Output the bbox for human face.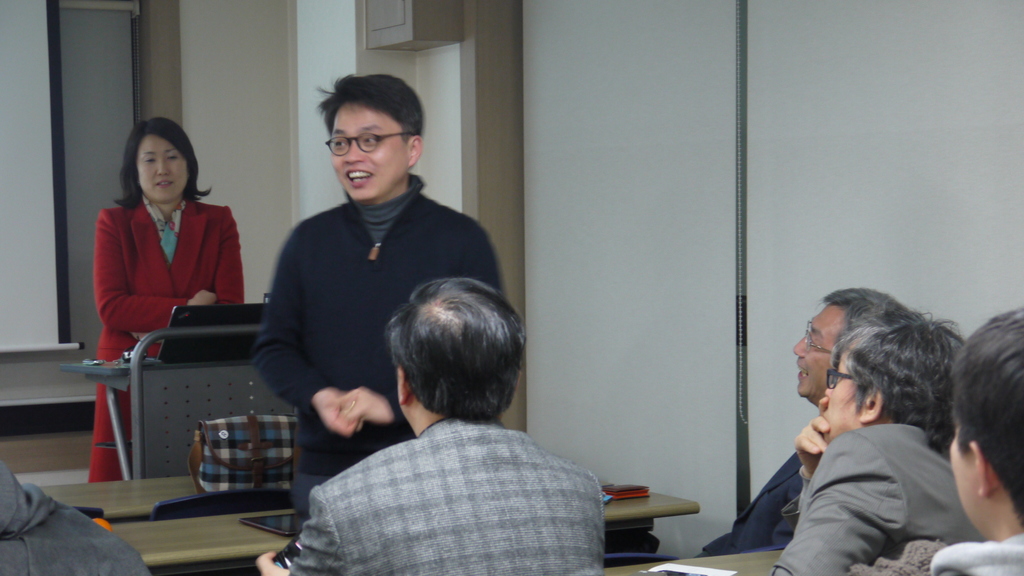
box=[330, 104, 410, 200].
